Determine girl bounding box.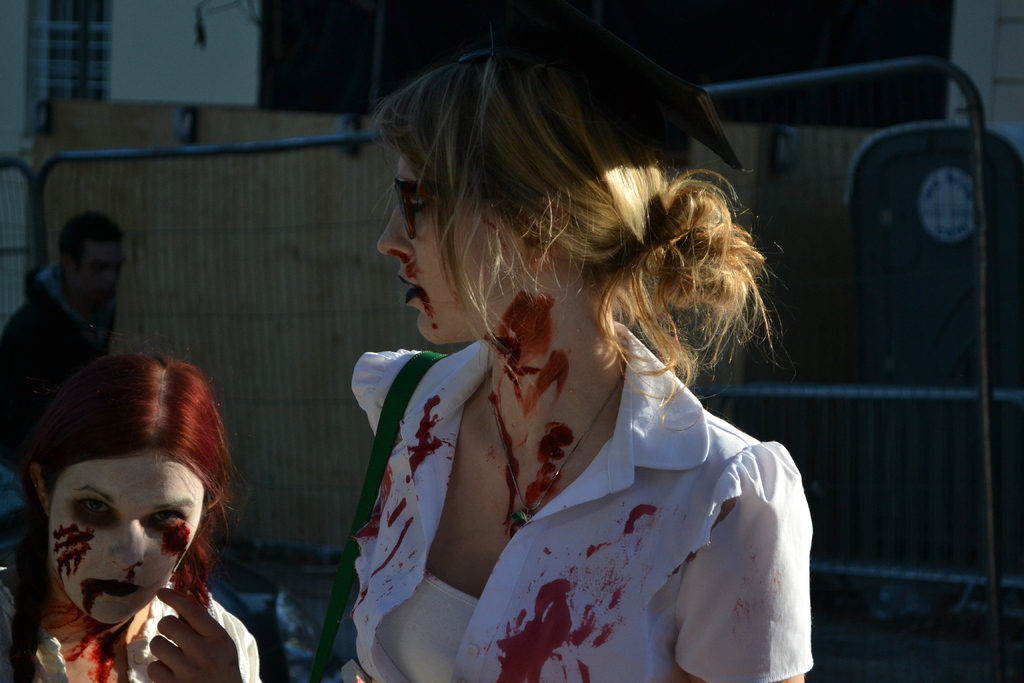
Determined: <bbox>348, 51, 813, 682</bbox>.
